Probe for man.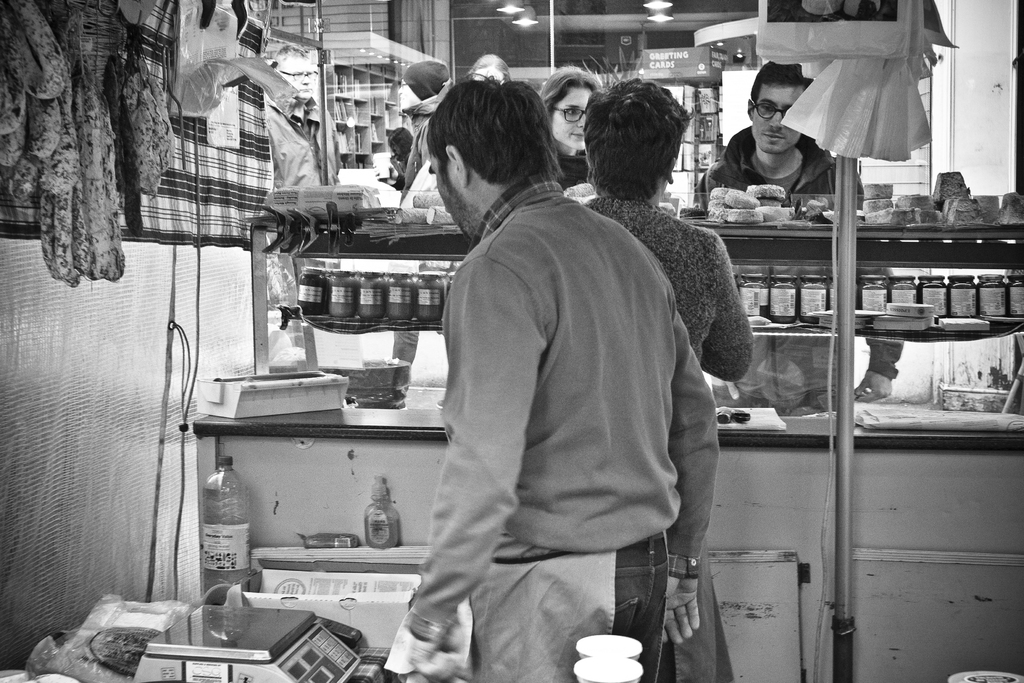
Probe result: left=692, top=58, right=872, bottom=413.
